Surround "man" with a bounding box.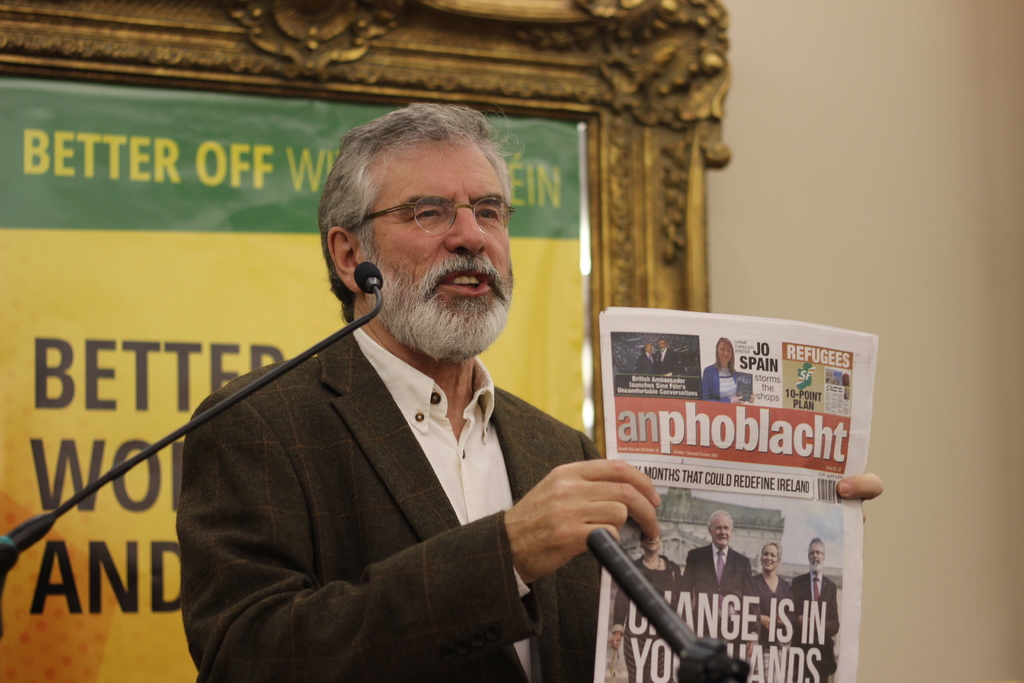
bbox=(614, 534, 684, 680).
